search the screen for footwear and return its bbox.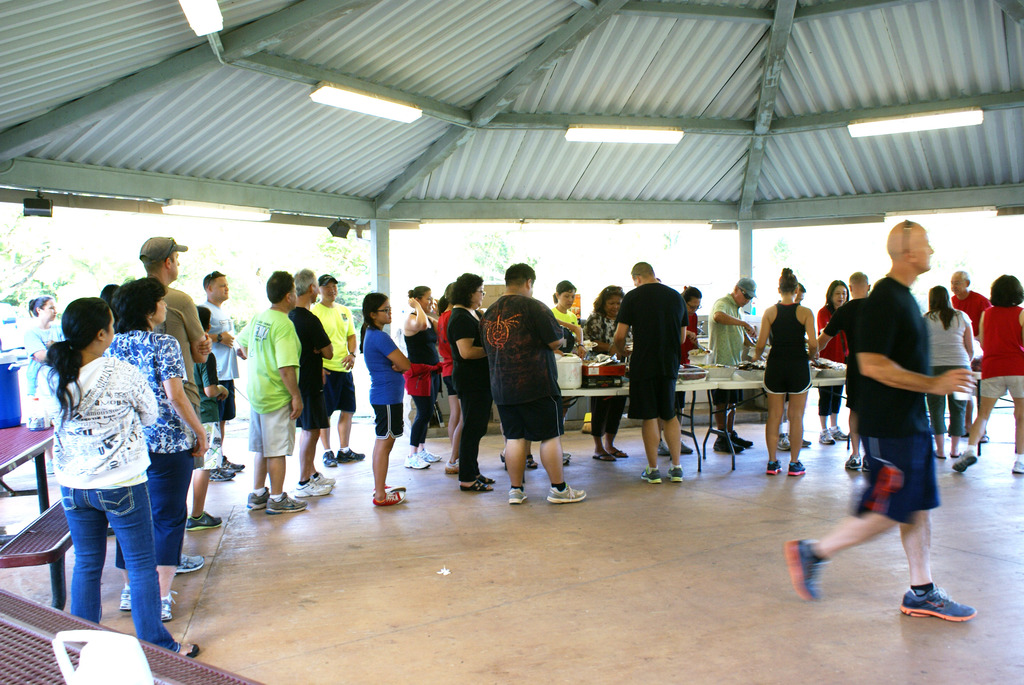
Found: [643, 468, 665, 488].
